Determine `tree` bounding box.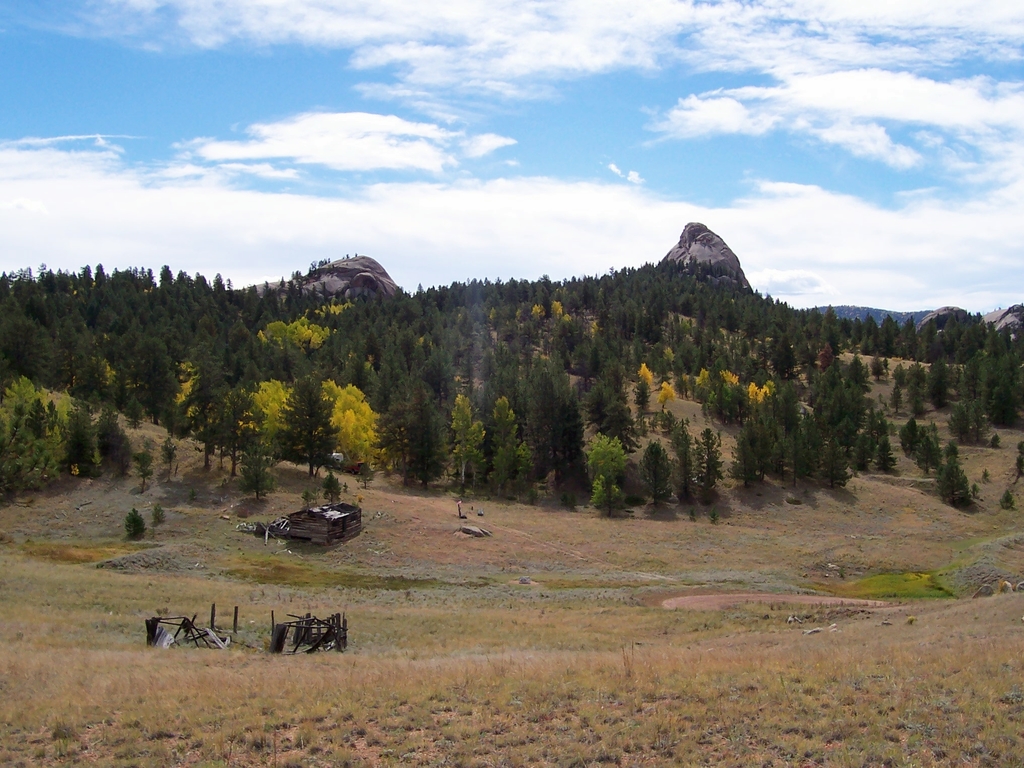
Determined: [863, 353, 883, 379].
